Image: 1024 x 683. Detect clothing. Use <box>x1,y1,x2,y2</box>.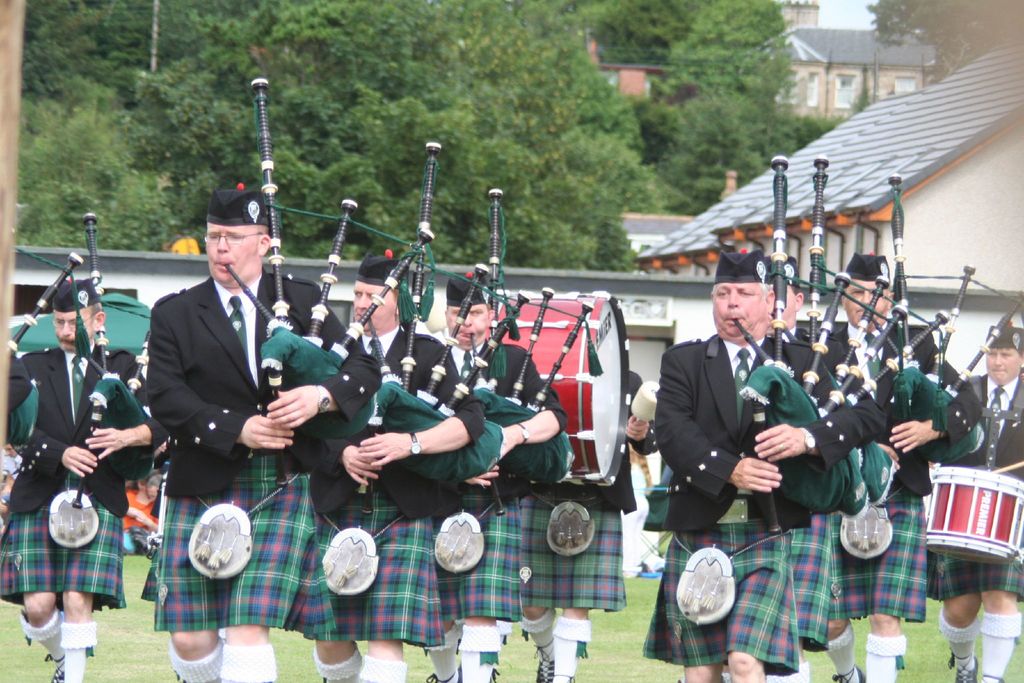
<box>123,200,321,599</box>.
